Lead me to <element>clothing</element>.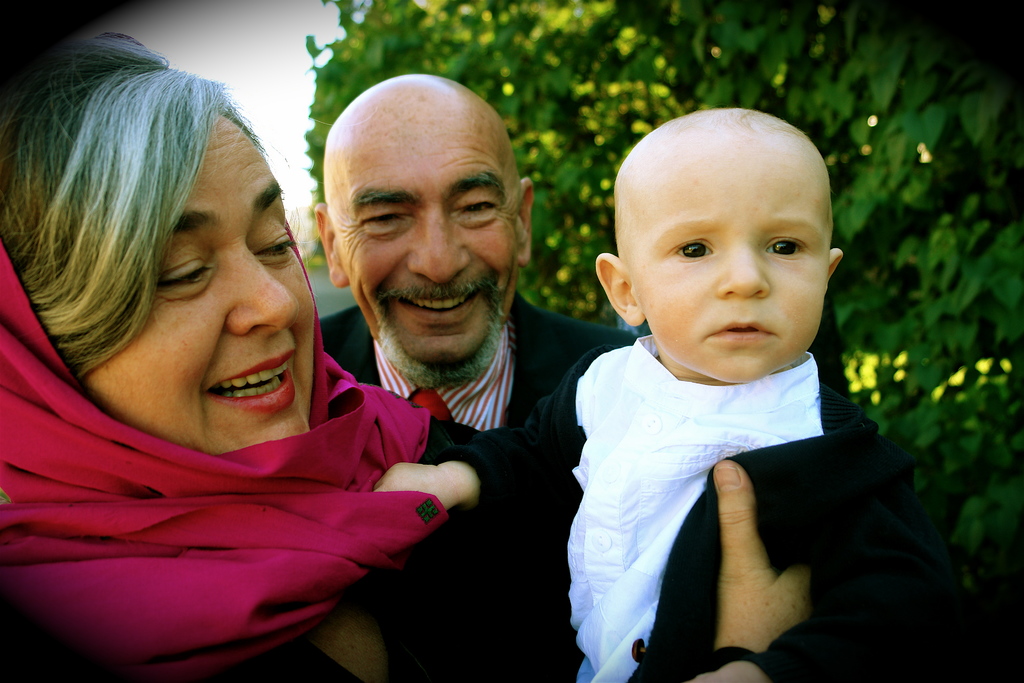
Lead to {"left": 320, "top": 289, "right": 615, "bottom": 431}.
